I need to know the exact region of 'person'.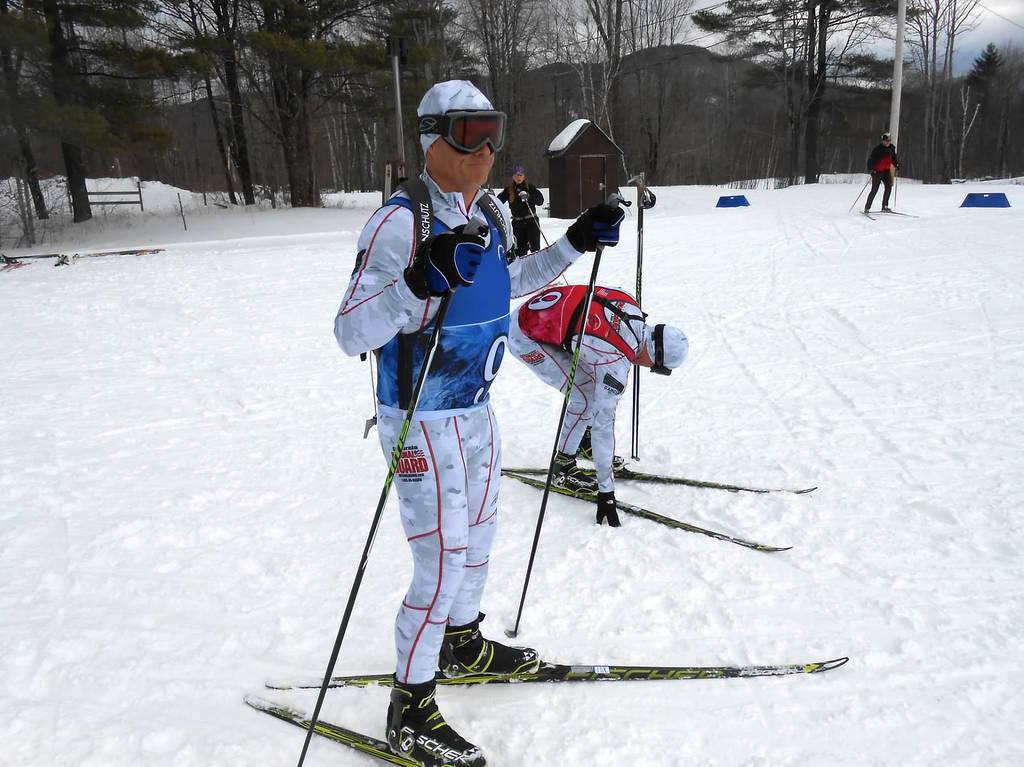
Region: [507,286,688,523].
